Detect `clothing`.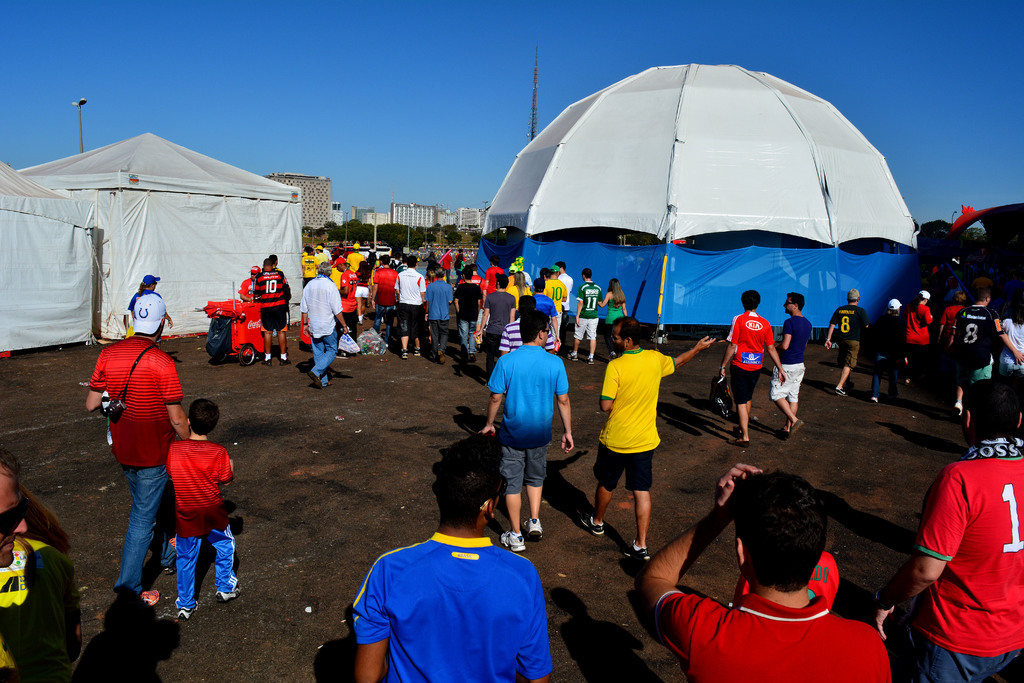
Detected at pyautogui.locateOnScreen(601, 291, 623, 327).
